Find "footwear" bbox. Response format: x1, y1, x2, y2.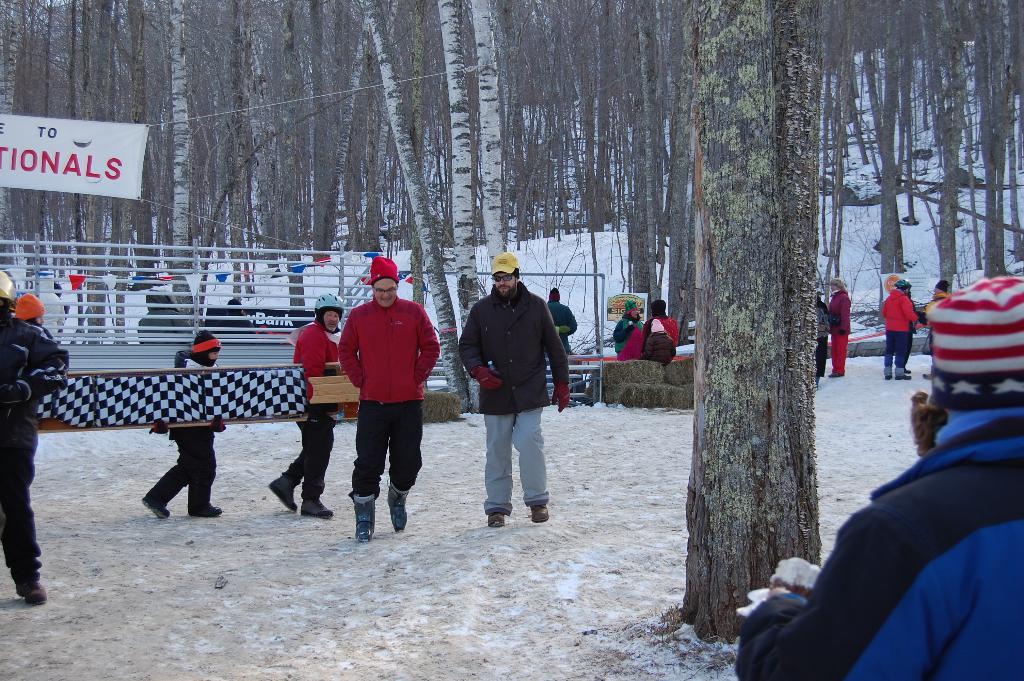
904, 368, 912, 375.
